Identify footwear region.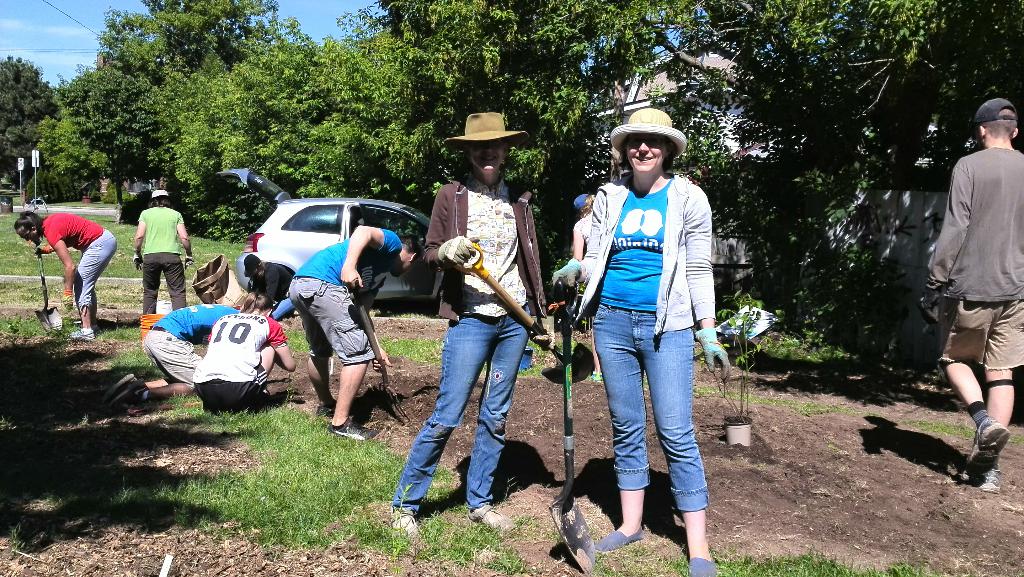
Region: {"left": 71, "top": 328, "right": 96, "bottom": 341}.
